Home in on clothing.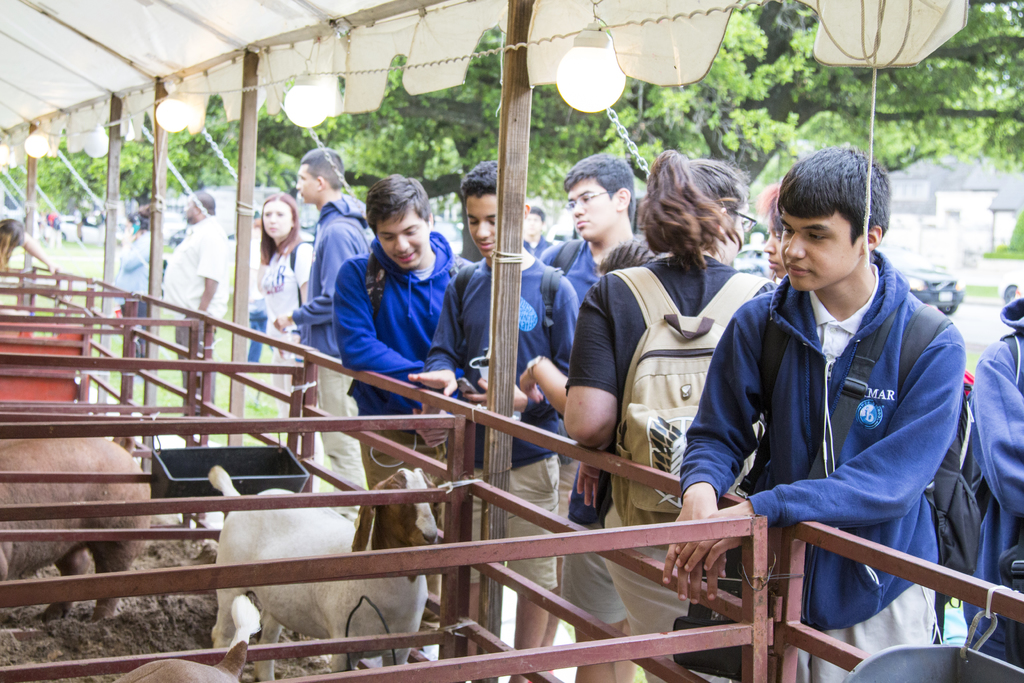
Homed in at [left=116, top=231, right=150, bottom=365].
